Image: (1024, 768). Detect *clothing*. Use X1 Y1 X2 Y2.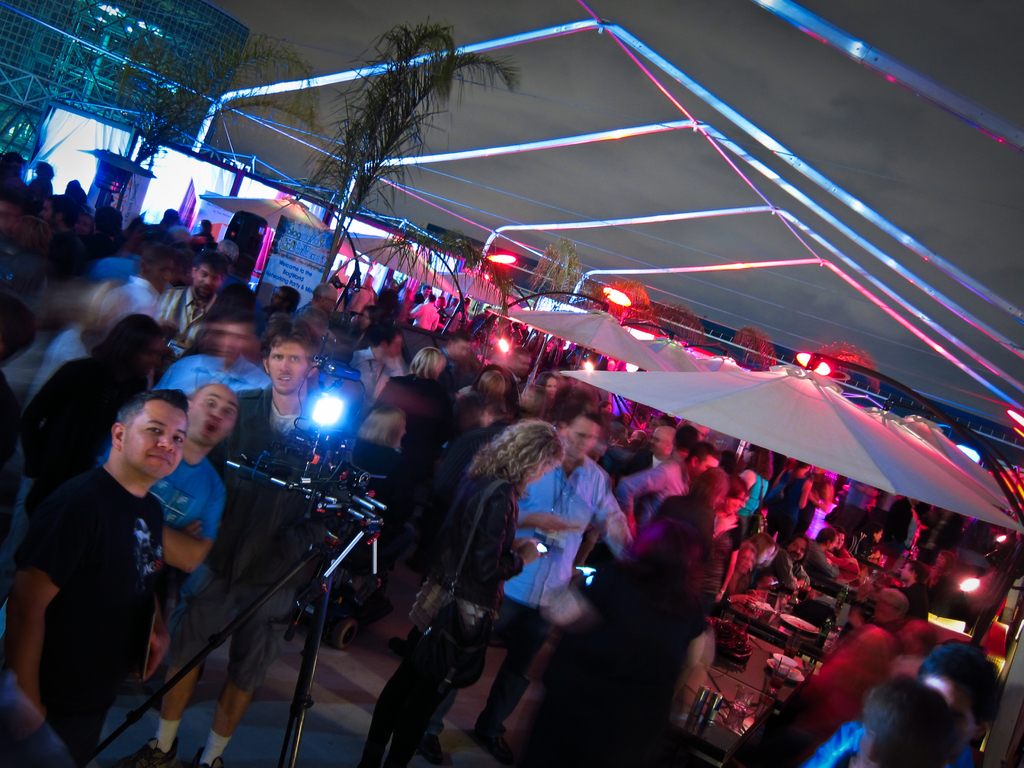
627 462 691 518.
